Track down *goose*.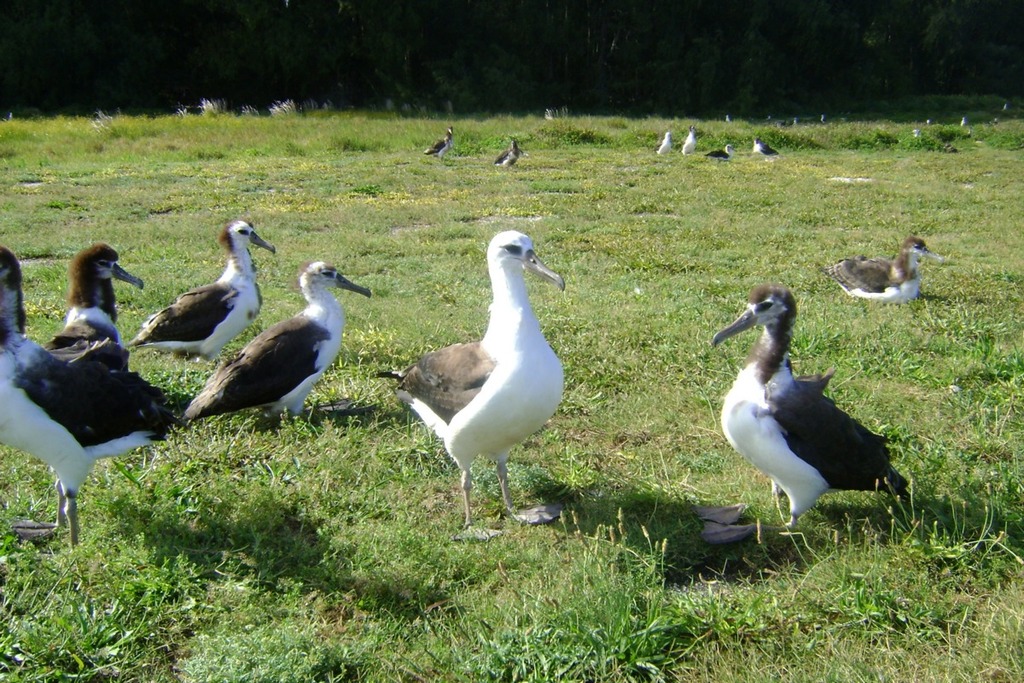
Tracked to box(649, 127, 672, 156).
